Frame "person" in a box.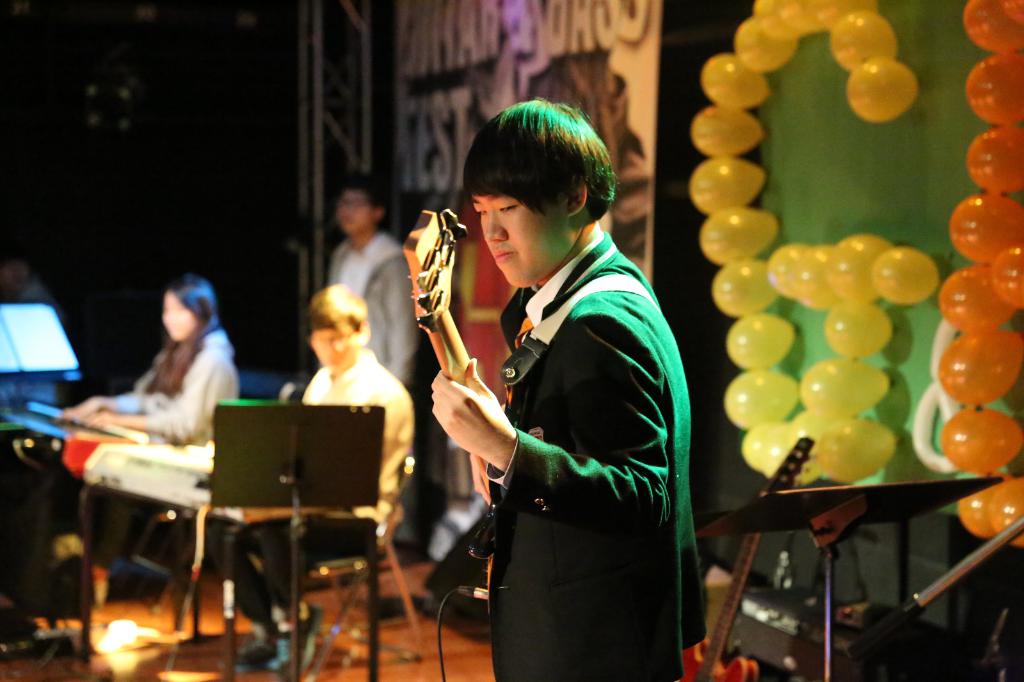
bbox=(429, 93, 708, 681).
